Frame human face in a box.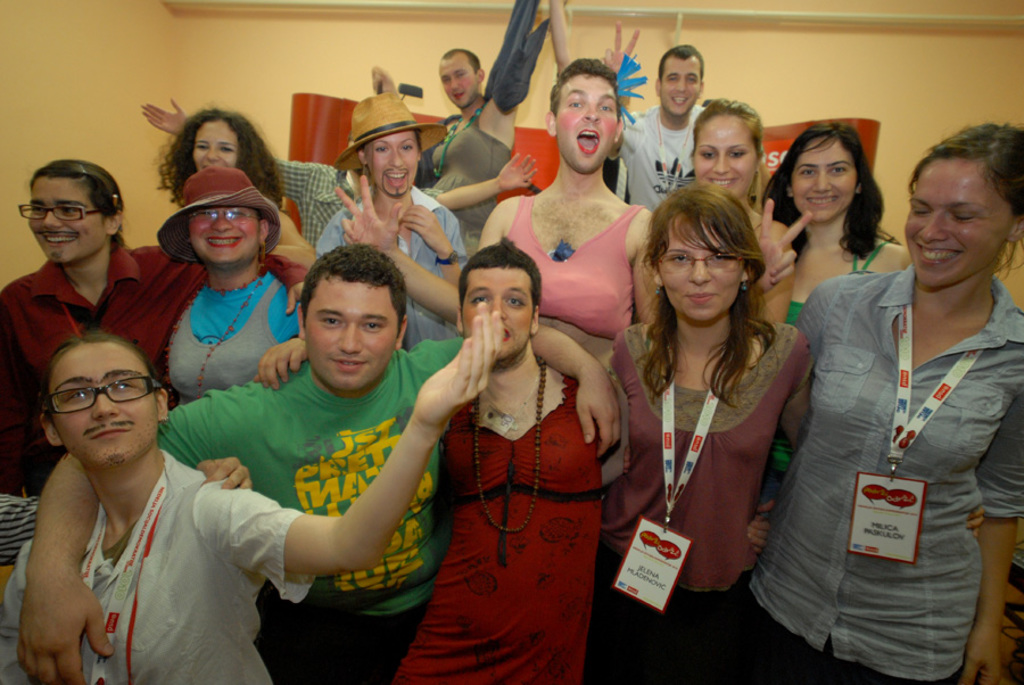
select_region(792, 134, 849, 223).
